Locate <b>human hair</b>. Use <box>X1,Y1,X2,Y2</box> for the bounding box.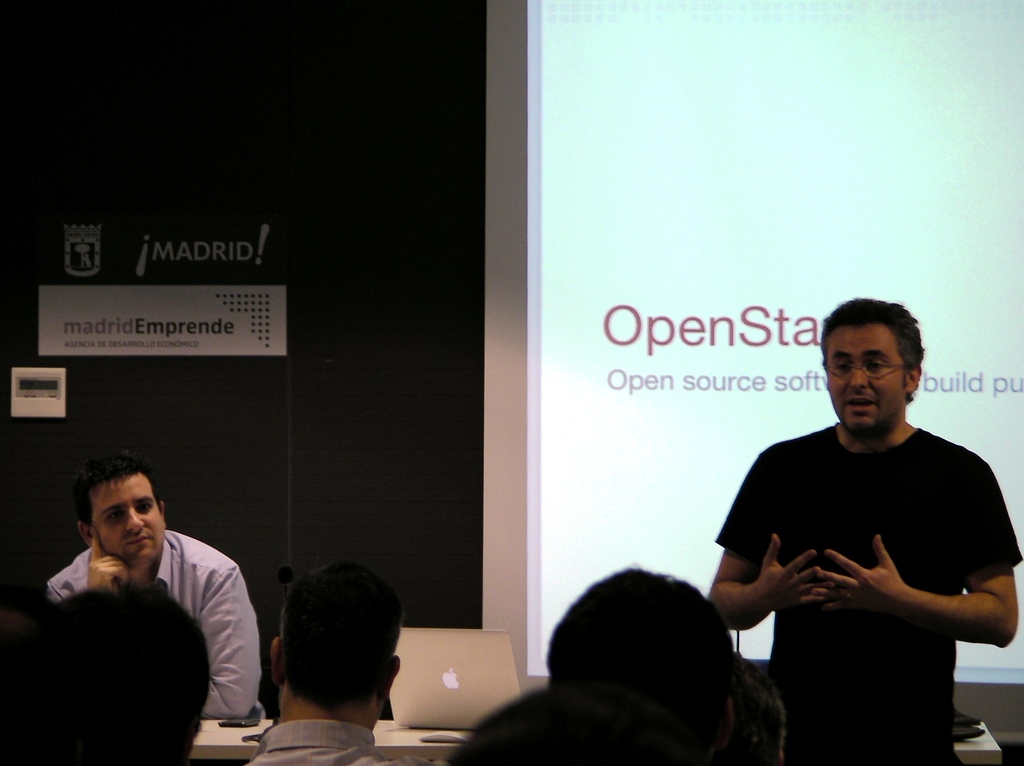
<box>821,297,925,395</box>.
